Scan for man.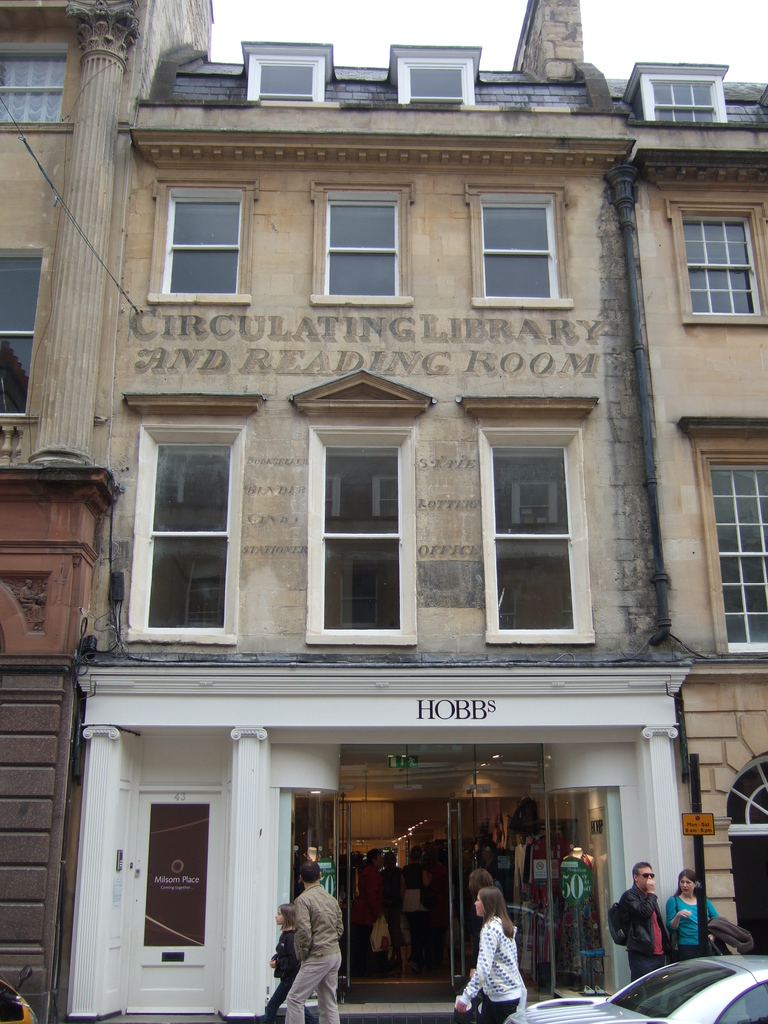
Scan result: pyautogui.locateOnScreen(618, 862, 671, 1009).
